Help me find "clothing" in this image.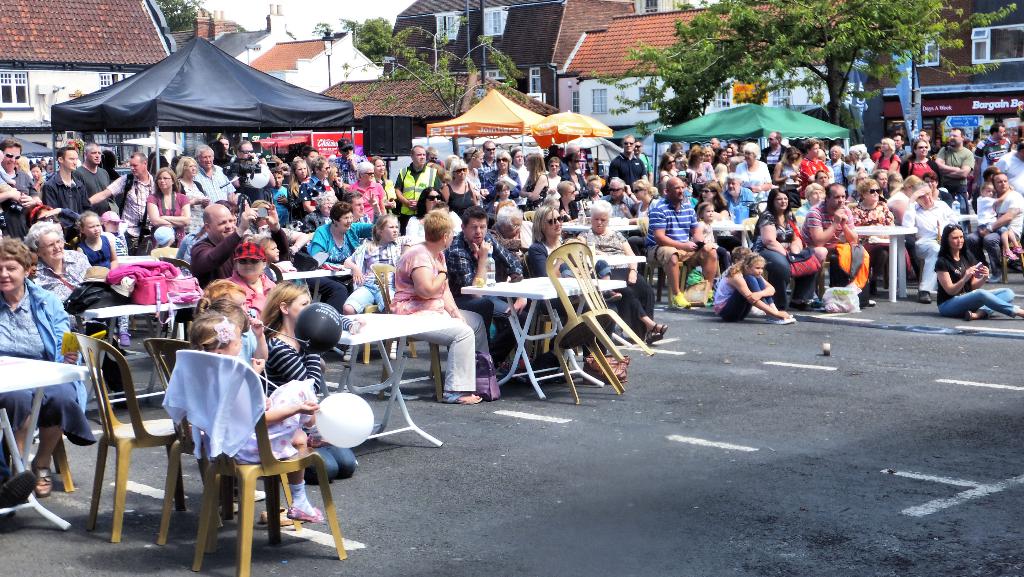
Found it: 0, 443, 14, 484.
